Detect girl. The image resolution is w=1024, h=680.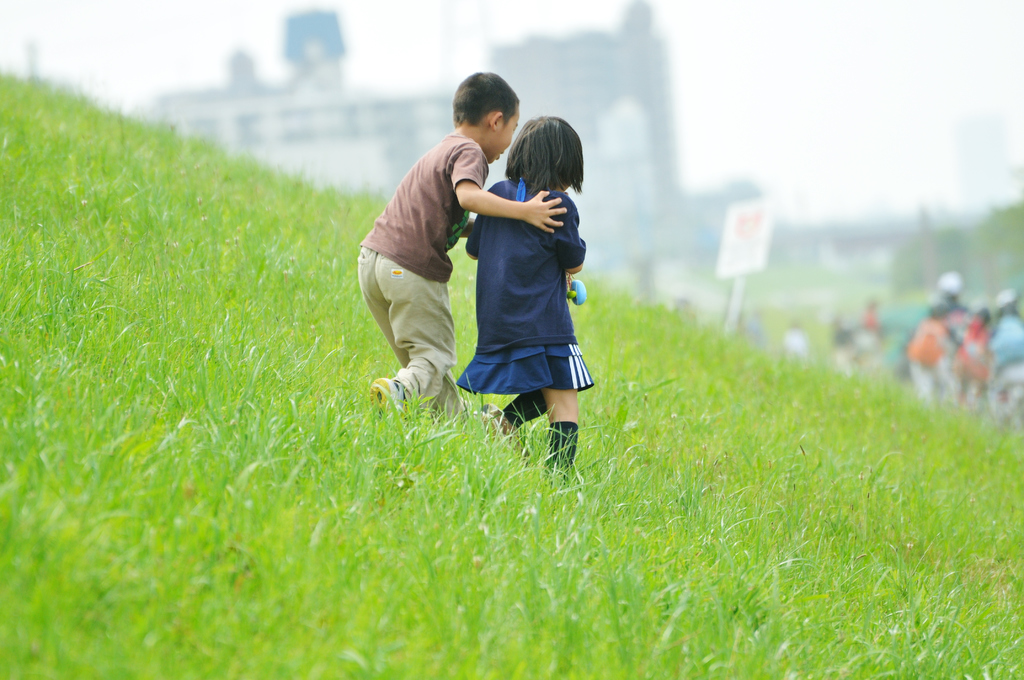
bbox=(451, 111, 595, 489).
